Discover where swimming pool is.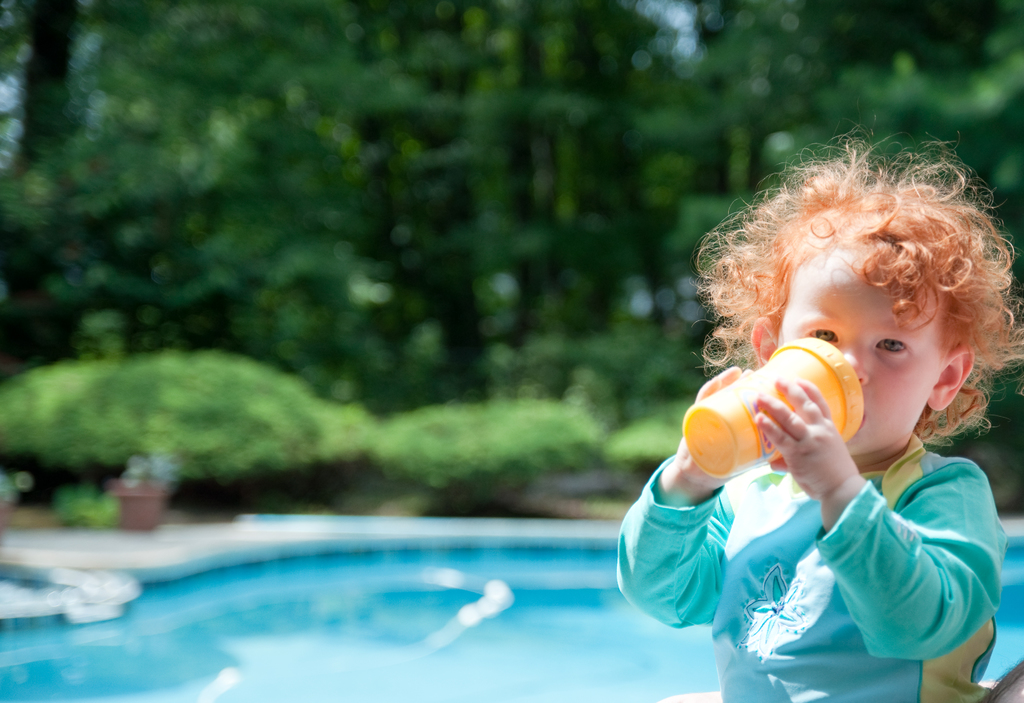
Discovered at 13/495/750/688.
